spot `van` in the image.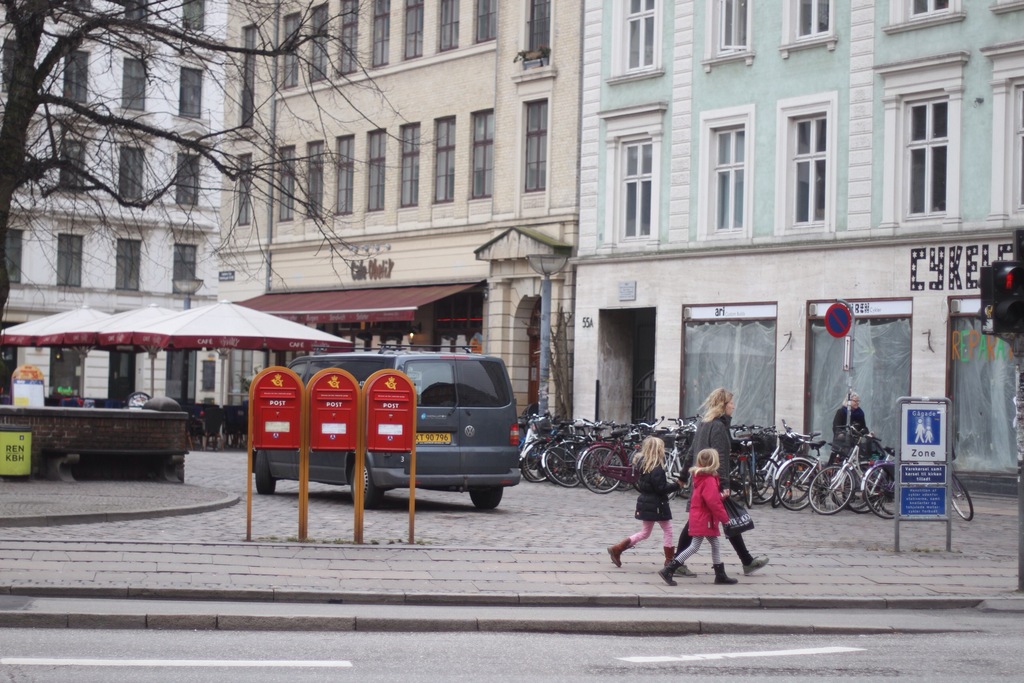
`van` found at Rect(252, 343, 524, 513).
